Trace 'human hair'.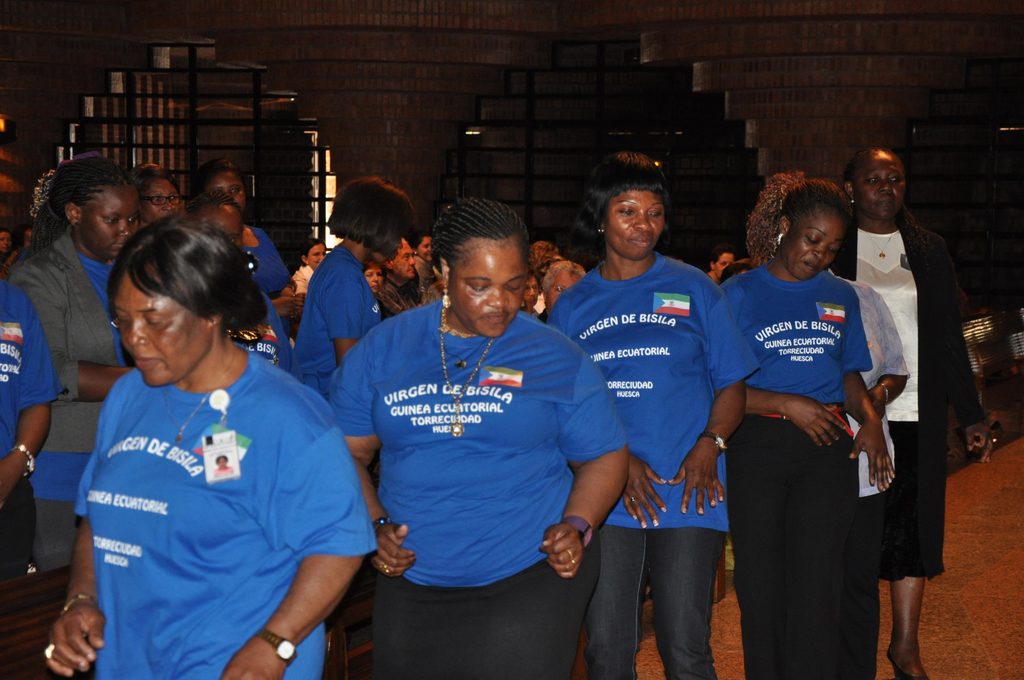
Traced to box=[527, 240, 559, 277].
